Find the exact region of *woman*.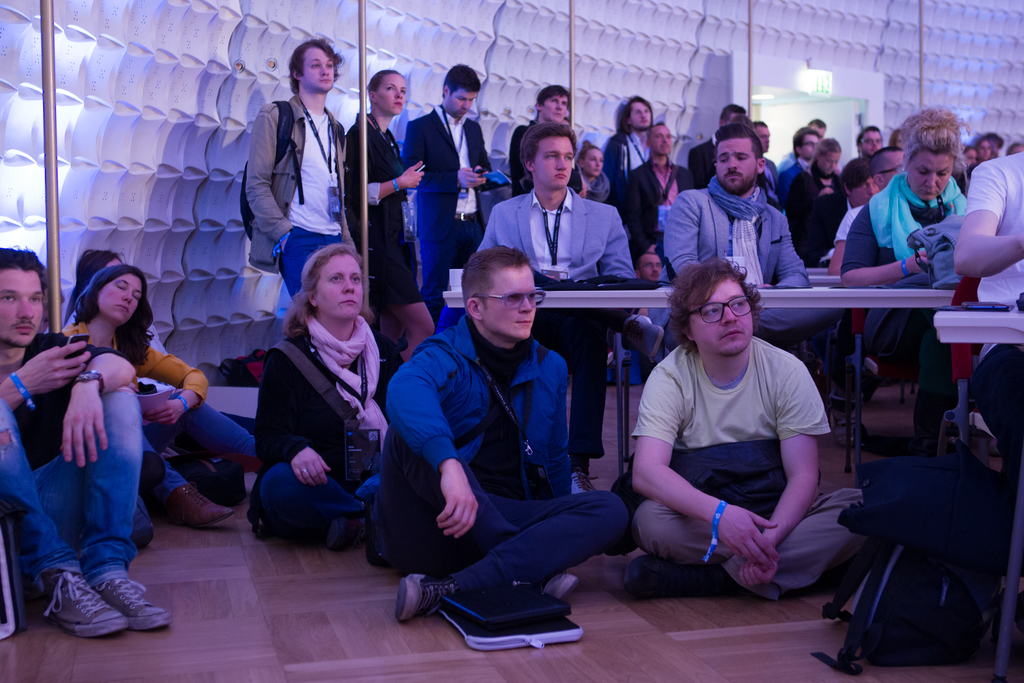
Exact region: {"x1": 834, "y1": 108, "x2": 968, "y2": 447}.
